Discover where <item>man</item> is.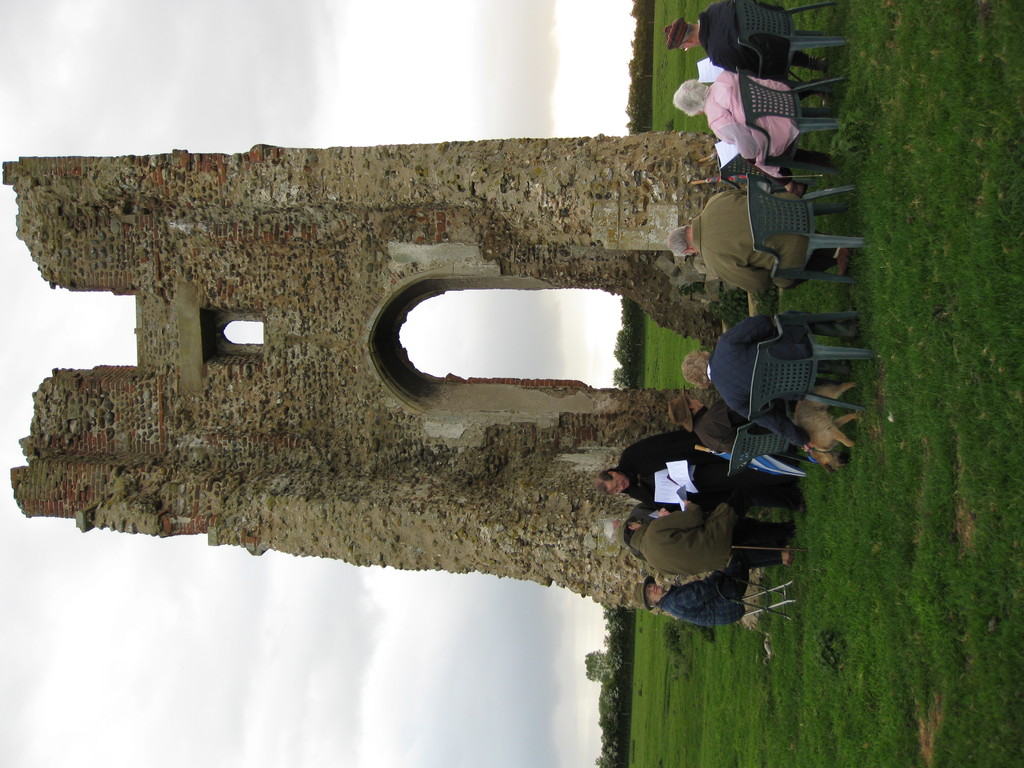
Discovered at bbox=[621, 520, 797, 574].
